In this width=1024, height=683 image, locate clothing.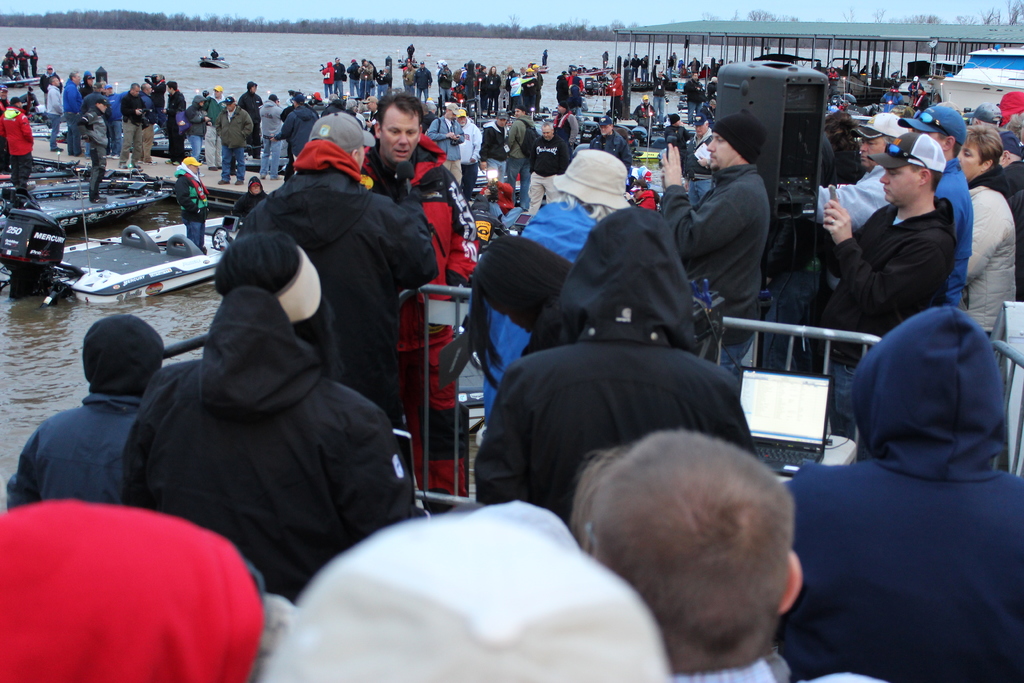
Bounding box: rect(0, 104, 31, 185).
